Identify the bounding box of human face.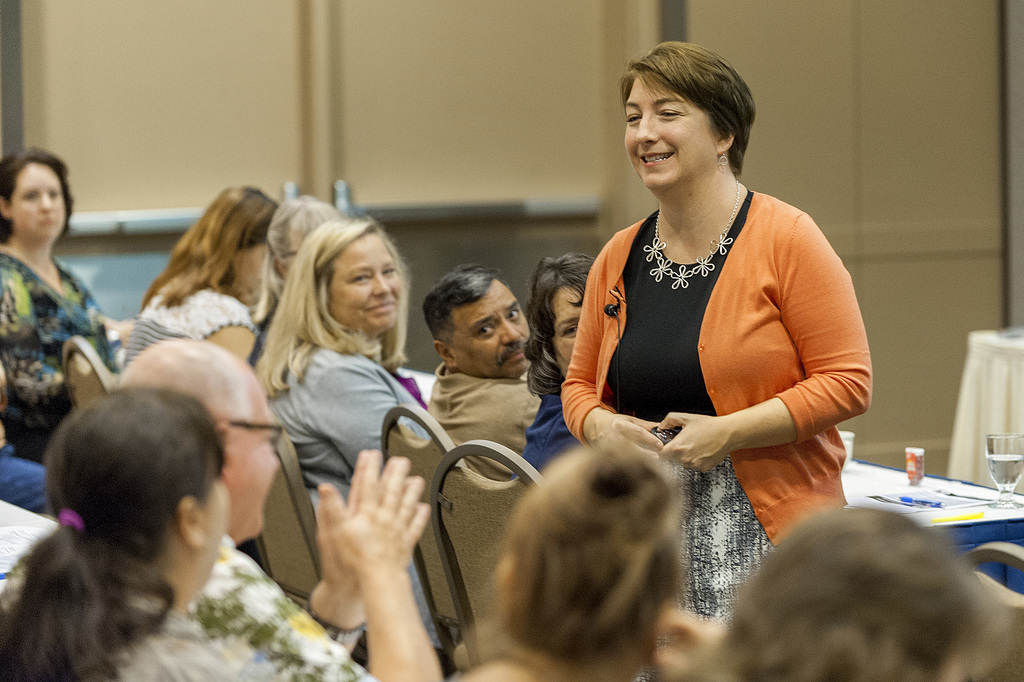
(x1=225, y1=379, x2=284, y2=540).
